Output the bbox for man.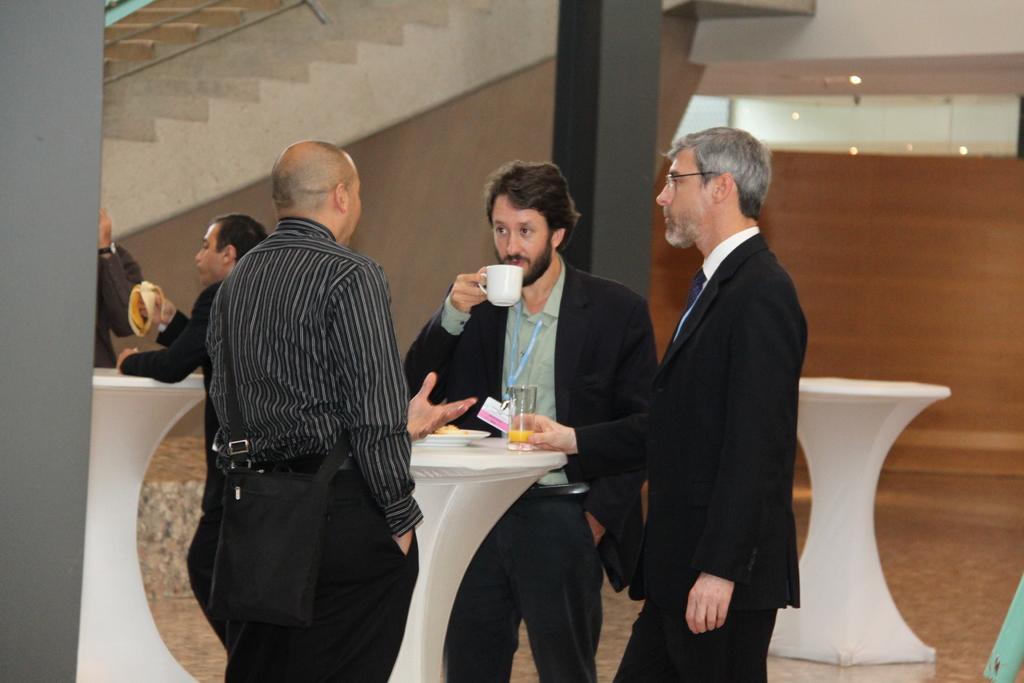
detection(399, 158, 662, 682).
